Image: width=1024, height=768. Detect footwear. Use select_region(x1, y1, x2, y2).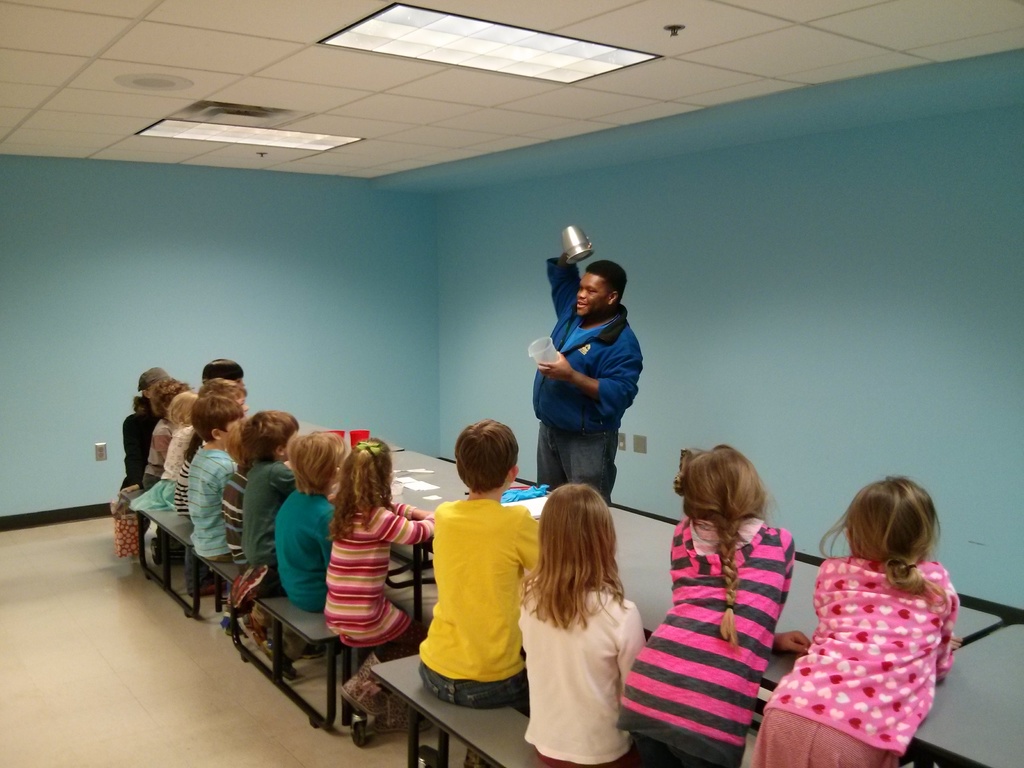
select_region(230, 564, 257, 598).
